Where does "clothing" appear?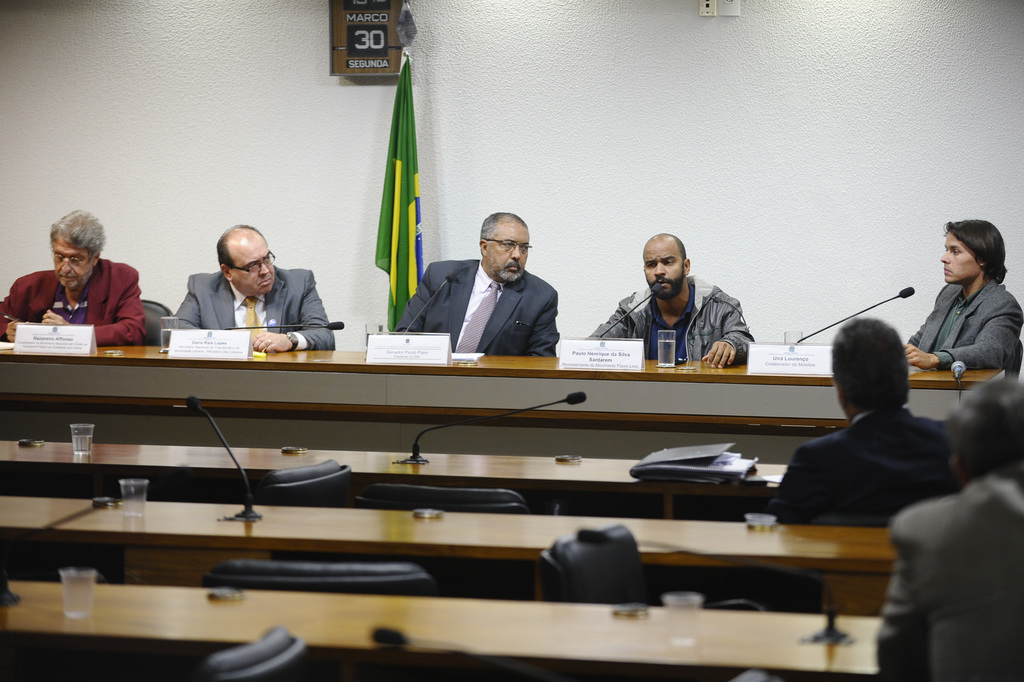
Appears at (396, 257, 573, 354).
